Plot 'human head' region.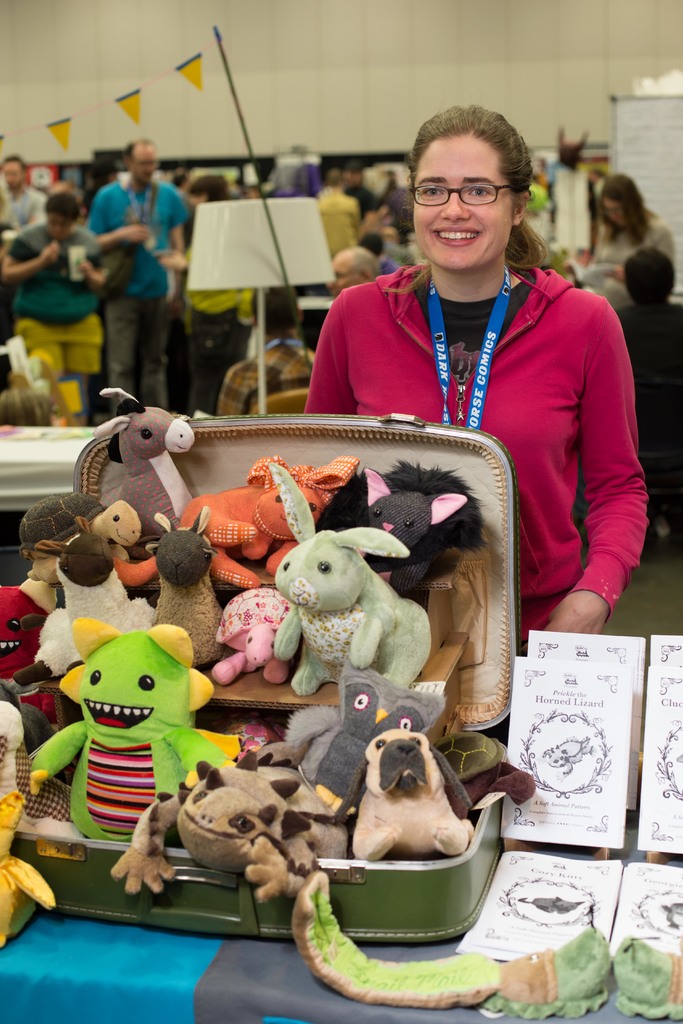
Plotted at <box>124,139,157,184</box>.
